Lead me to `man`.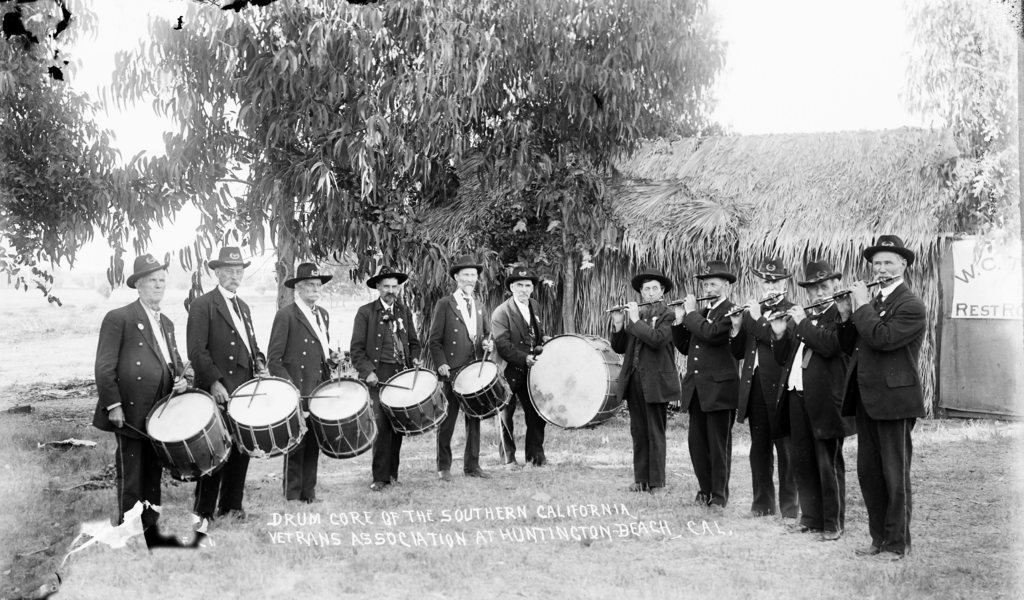
Lead to {"left": 428, "top": 257, "right": 492, "bottom": 482}.
